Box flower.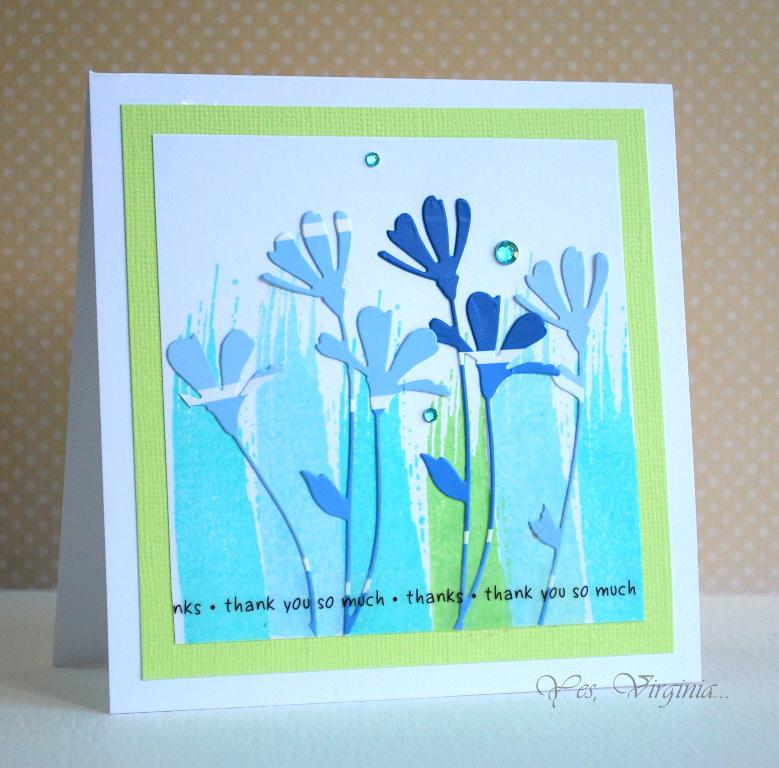
left=511, top=248, right=608, bottom=367.
